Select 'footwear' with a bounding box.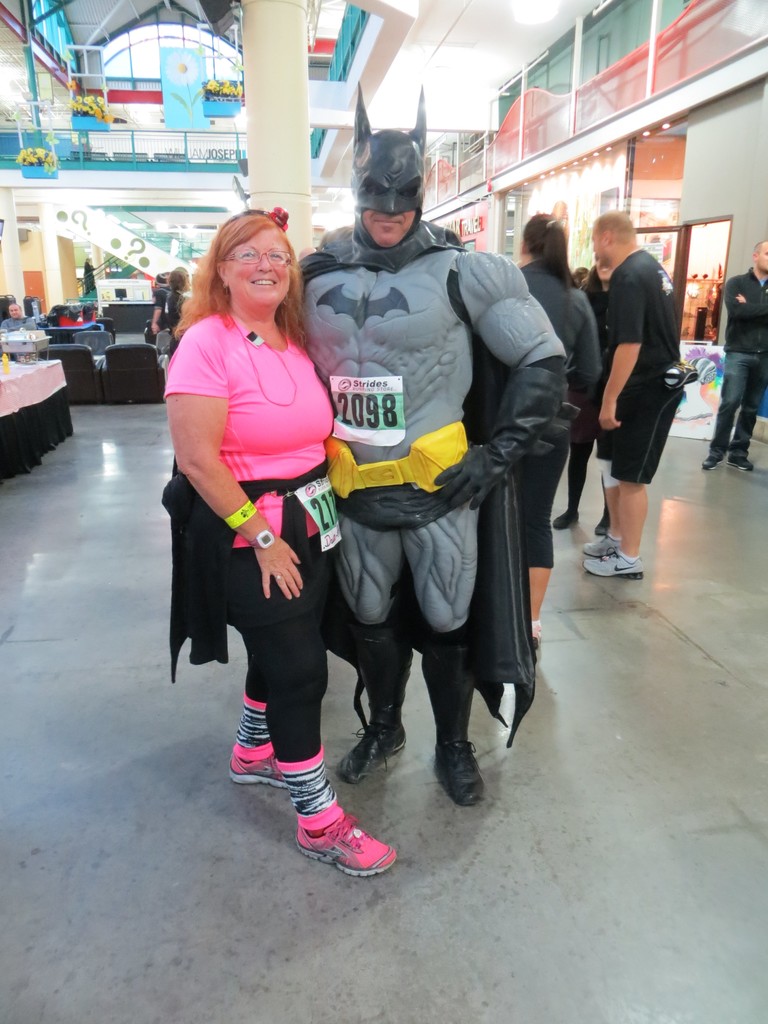
x1=724 y1=450 x2=754 y2=471.
